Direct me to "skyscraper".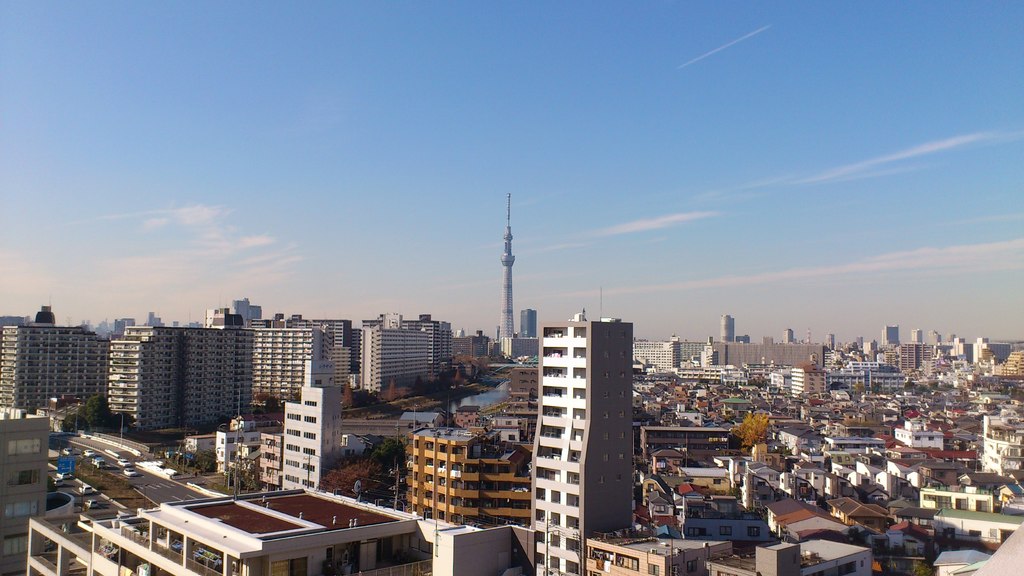
Direction: (left=897, top=344, right=933, bottom=372).
